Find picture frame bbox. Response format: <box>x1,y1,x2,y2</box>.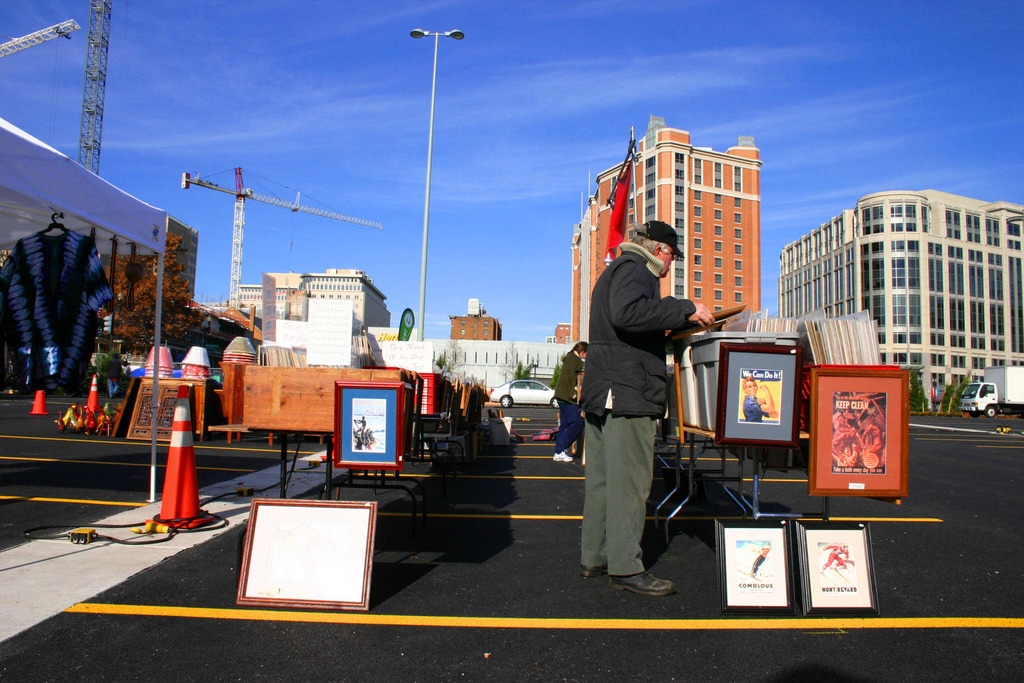
<box>714,342,800,446</box>.
